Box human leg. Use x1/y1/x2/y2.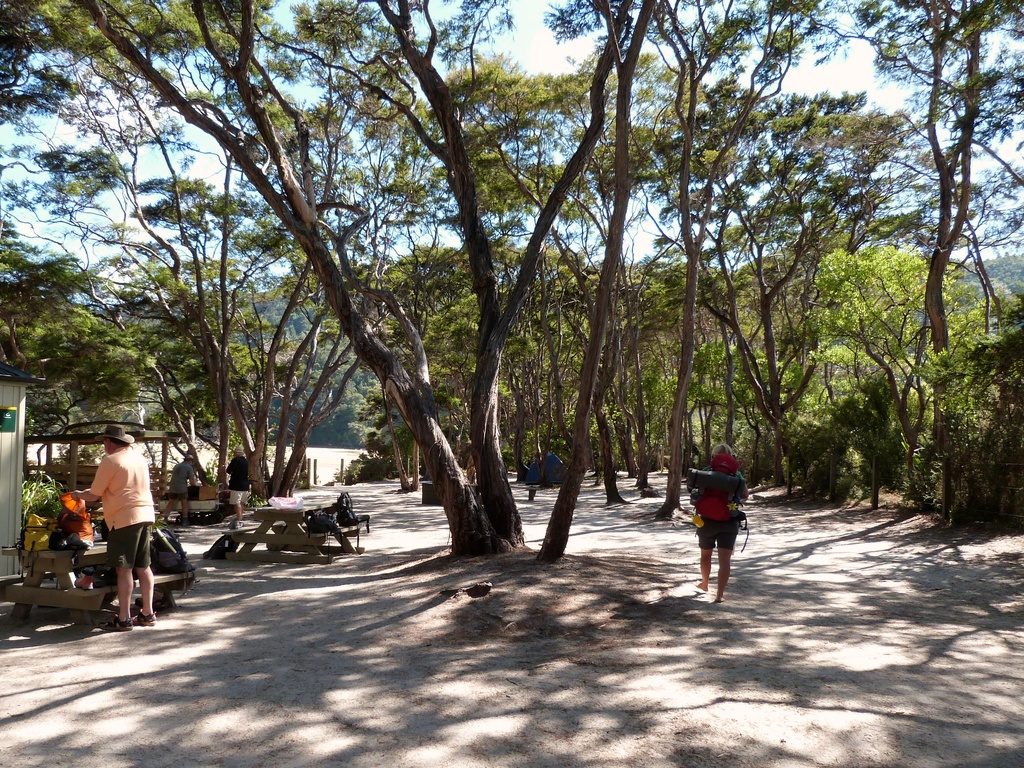
111/539/132/623.
